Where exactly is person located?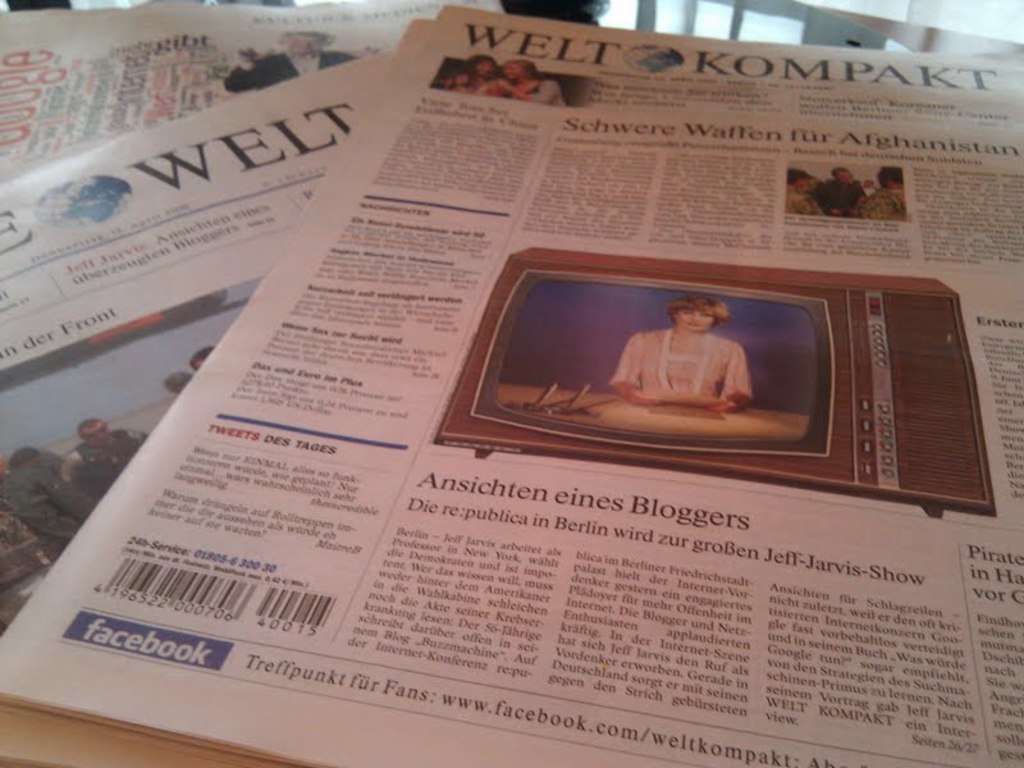
Its bounding box is 0/442/95/549.
